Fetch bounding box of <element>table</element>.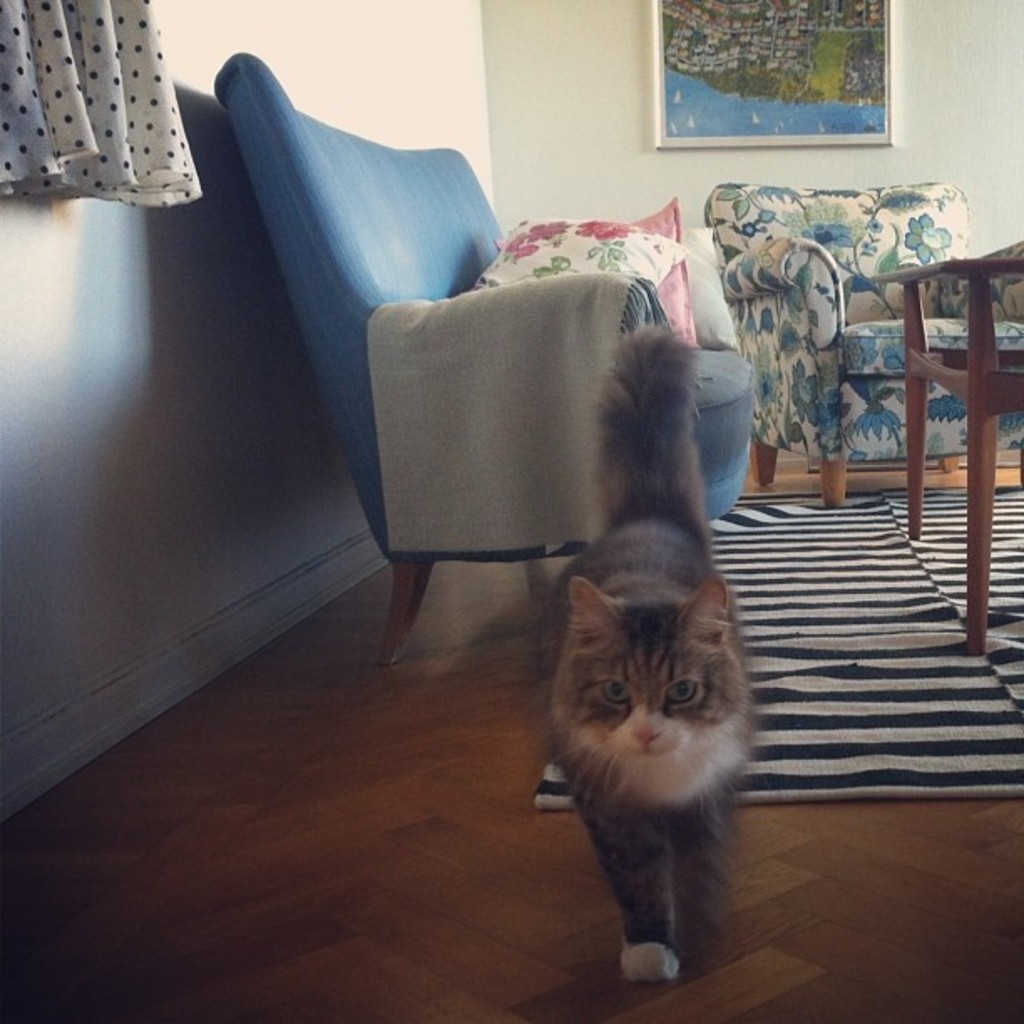
Bbox: Rect(865, 254, 1022, 659).
